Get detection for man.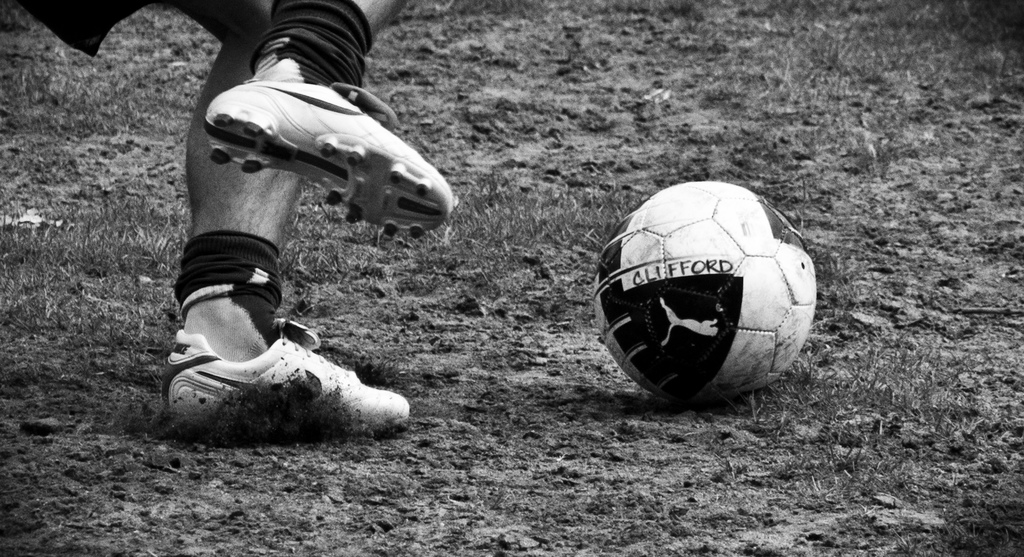
Detection: pyautogui.locateOnScreen(20, 0, 467, 431).
